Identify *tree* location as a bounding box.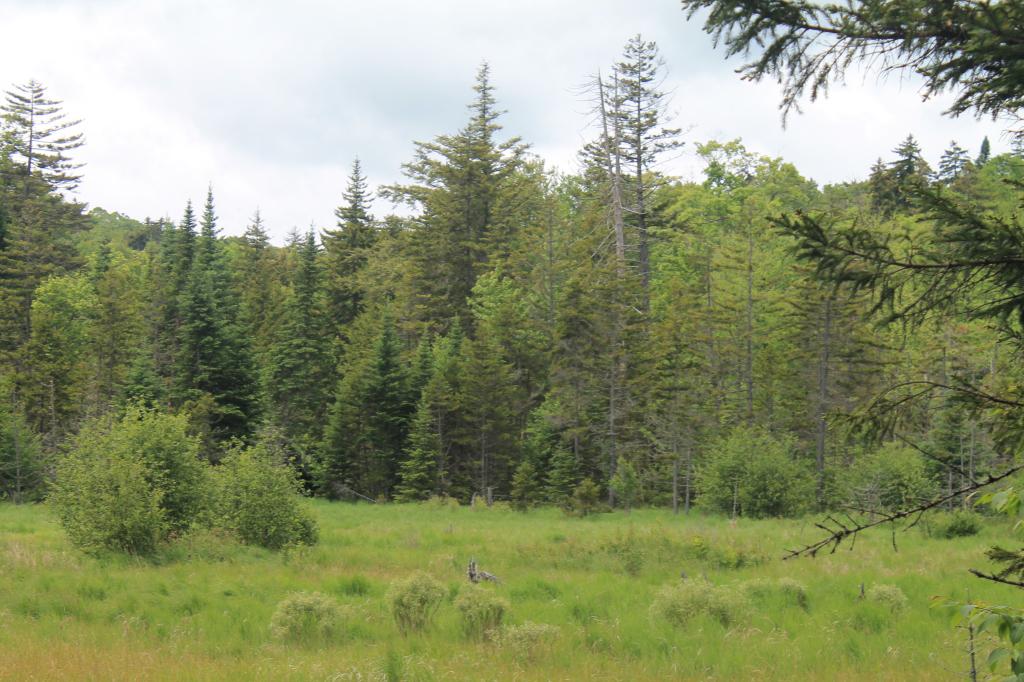
bbox=(135, 240, 178, 392).
